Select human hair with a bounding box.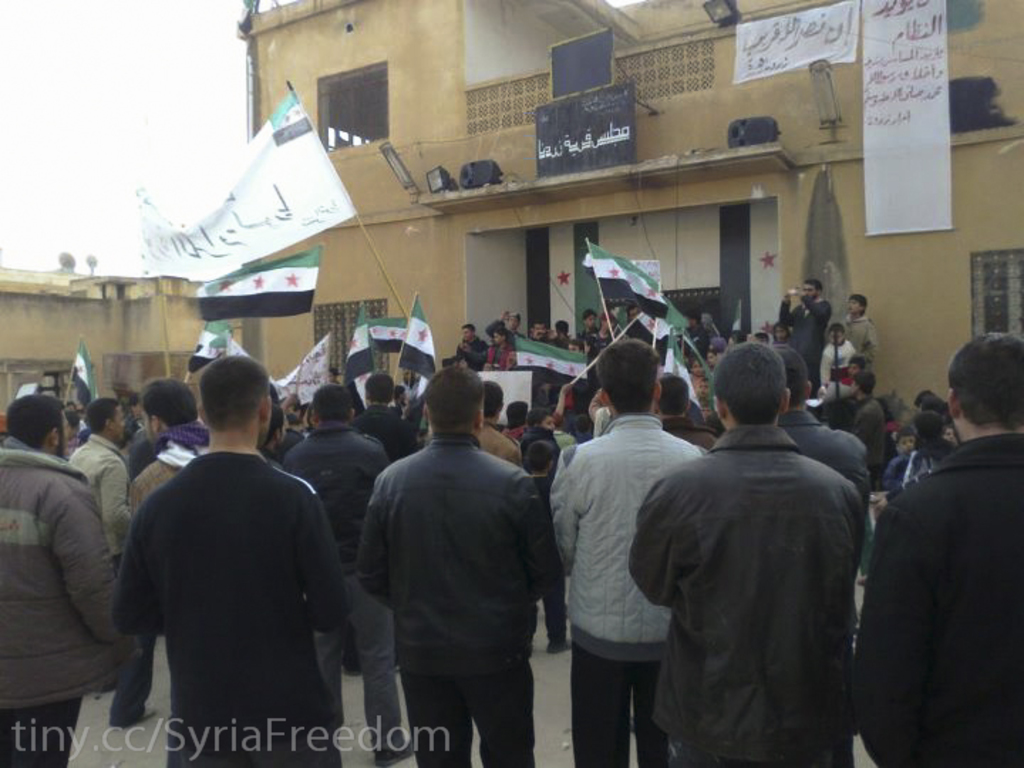
bbox=[9, 388, 64, 442].
